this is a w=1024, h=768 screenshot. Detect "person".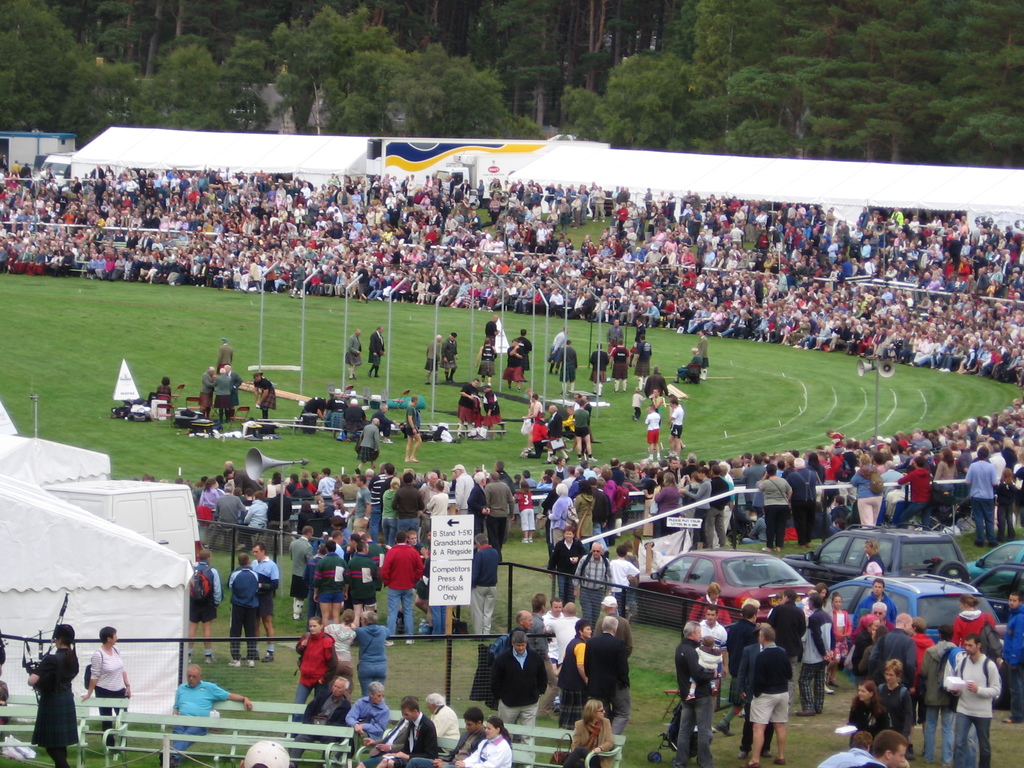
Rect(419, 467, 441, 504).
